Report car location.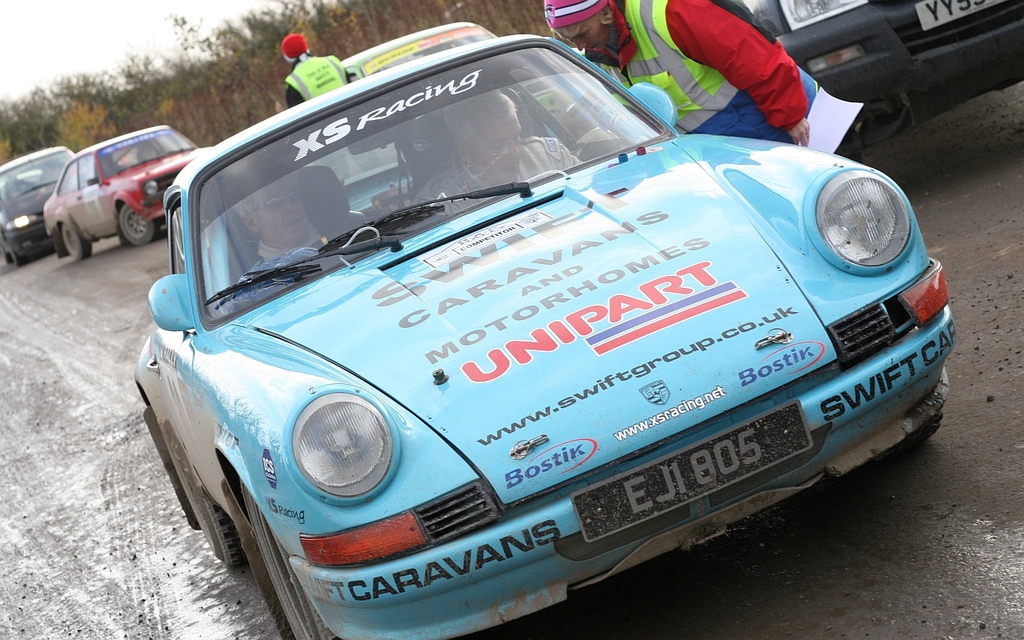
Report: (126,30,958,639).
